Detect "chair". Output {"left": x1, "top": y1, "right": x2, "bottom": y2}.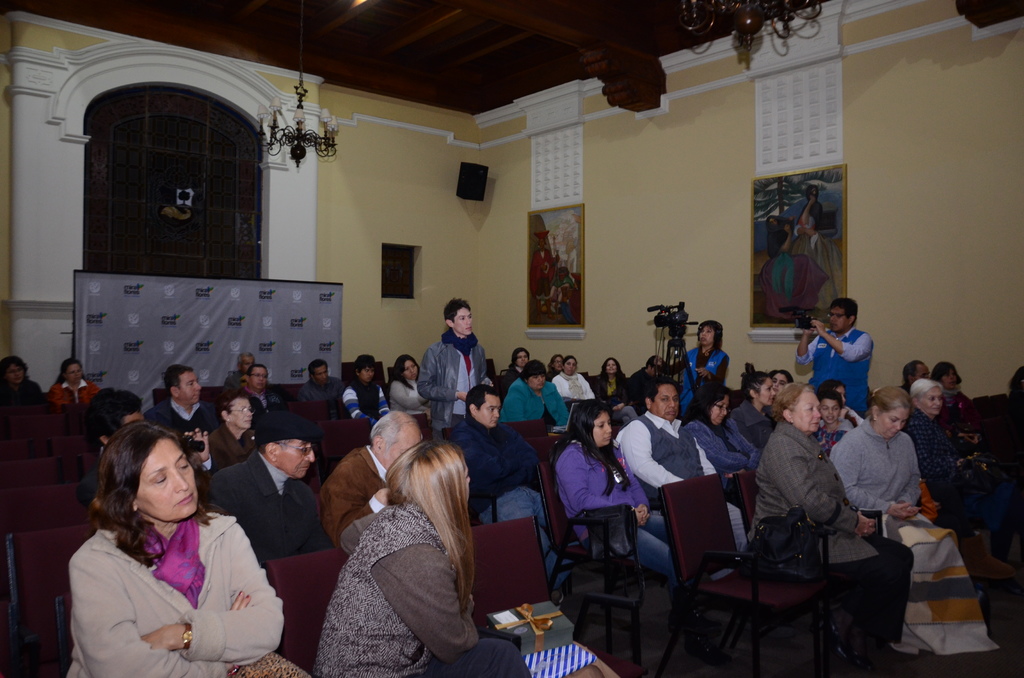
{"left": 530, "top": 456, "right": 661, "bottom": 664}.
